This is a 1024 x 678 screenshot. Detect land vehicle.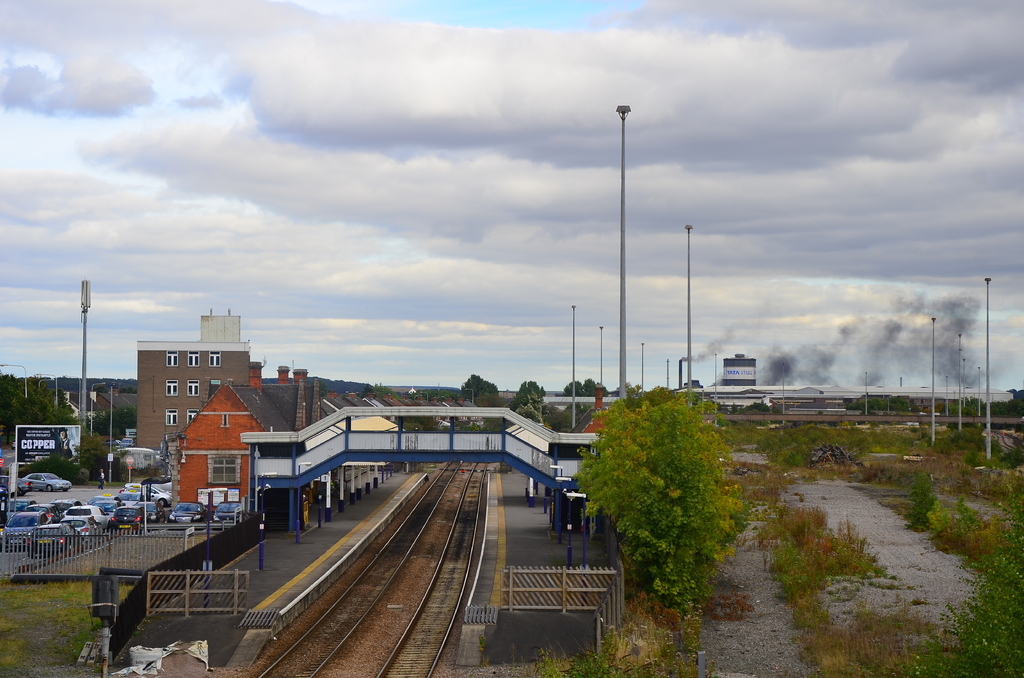
locate(212, 499, 243, 525).
